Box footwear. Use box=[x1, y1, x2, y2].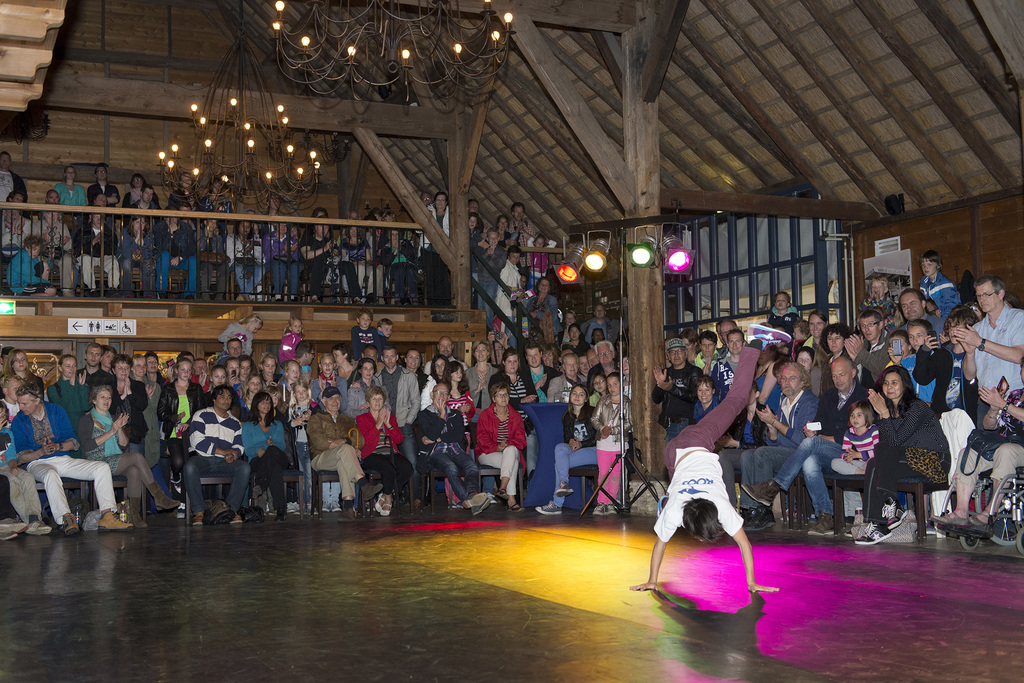
box=[506, 501, 524, 516].
